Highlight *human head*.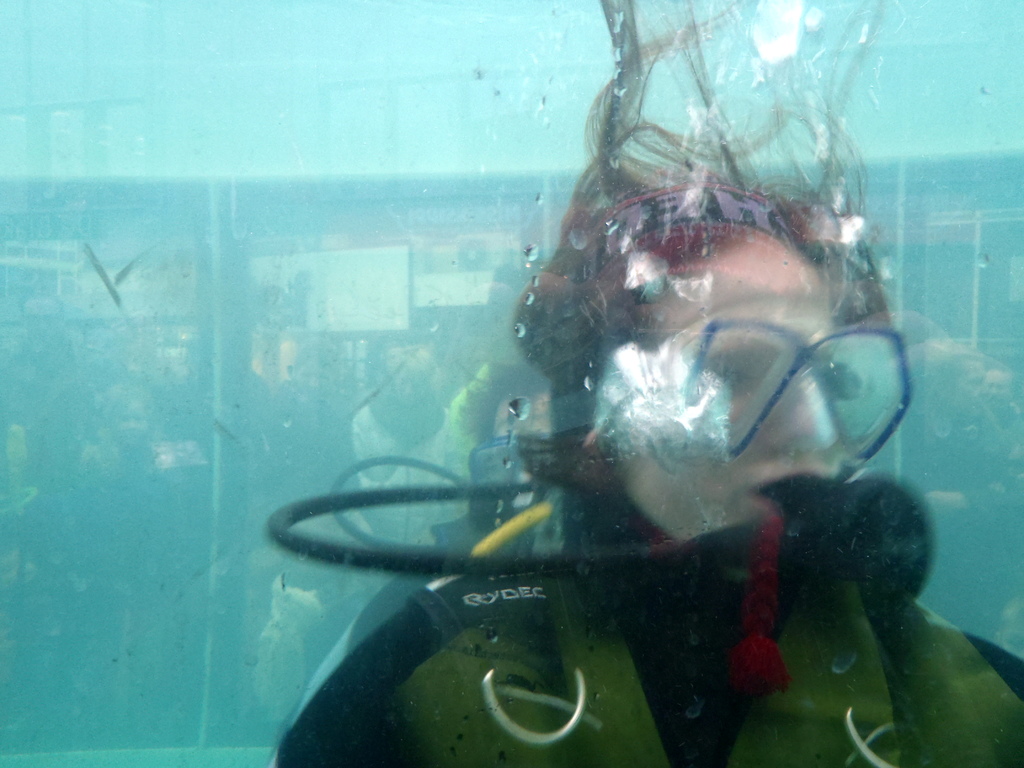
Highlighted region: bbox=[481, 157, 908, 600].
